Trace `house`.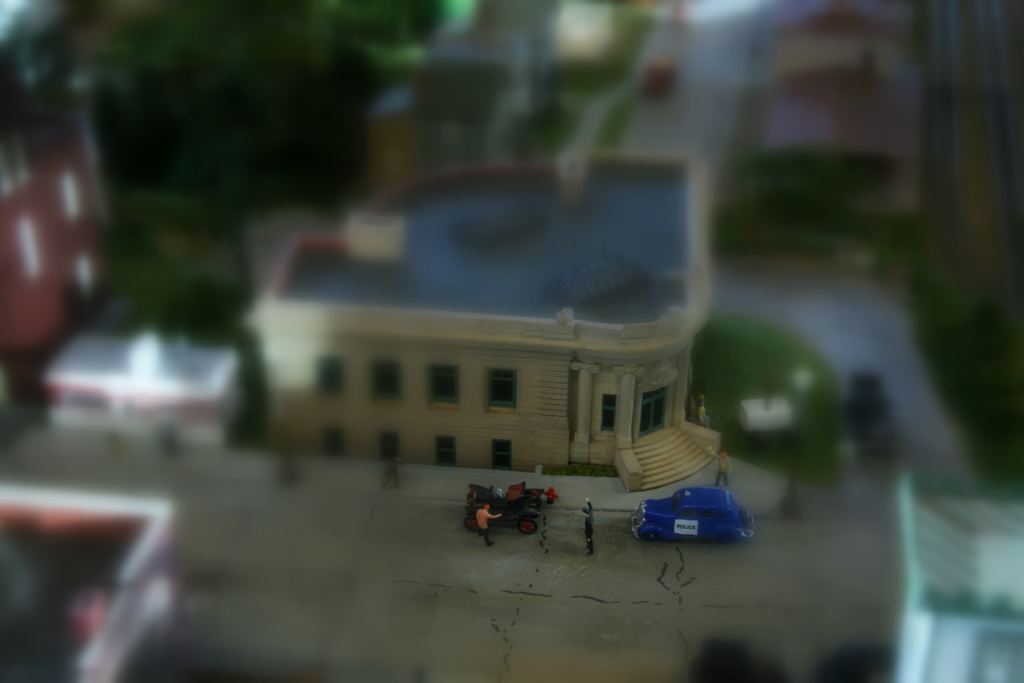
Traced to bbox=(9, 484, 205, 677).
